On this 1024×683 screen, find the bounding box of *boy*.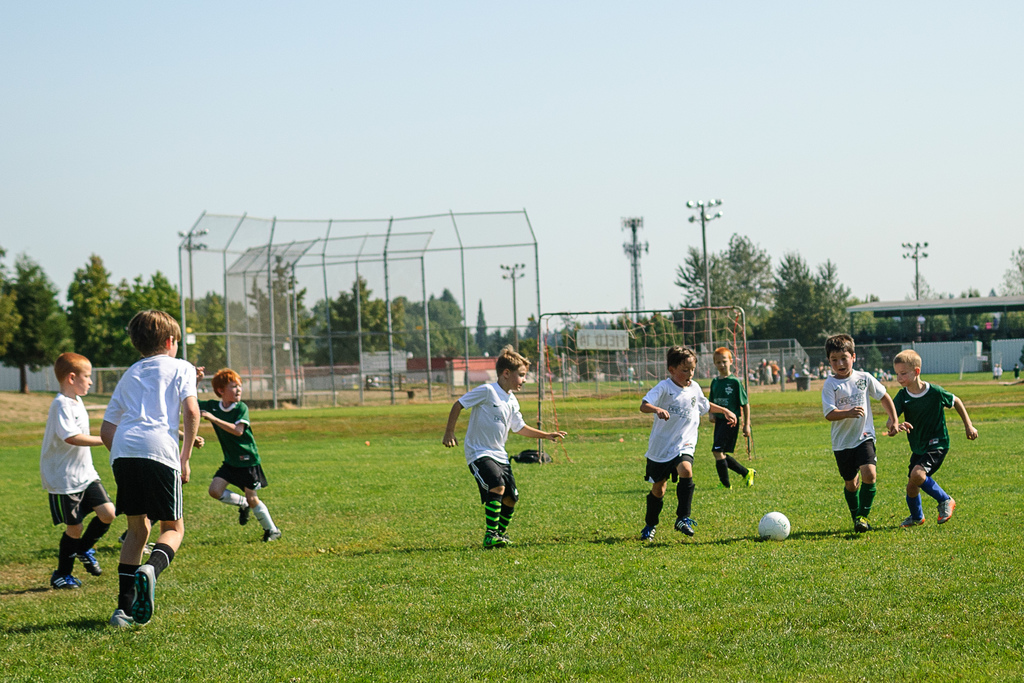
Bounding box: [x1=640, y1=346, x2=744, y2=541].
